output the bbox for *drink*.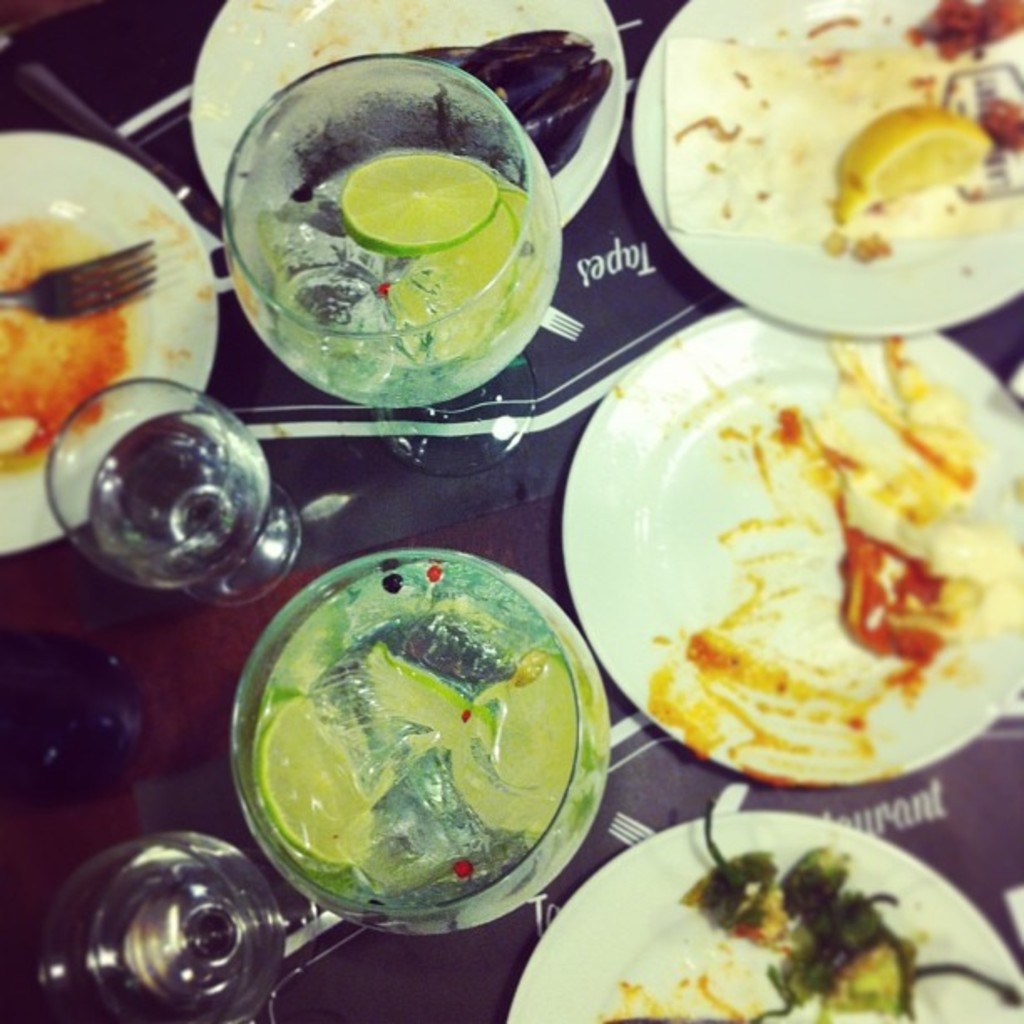
<box>85,828,291,1022</box>.
